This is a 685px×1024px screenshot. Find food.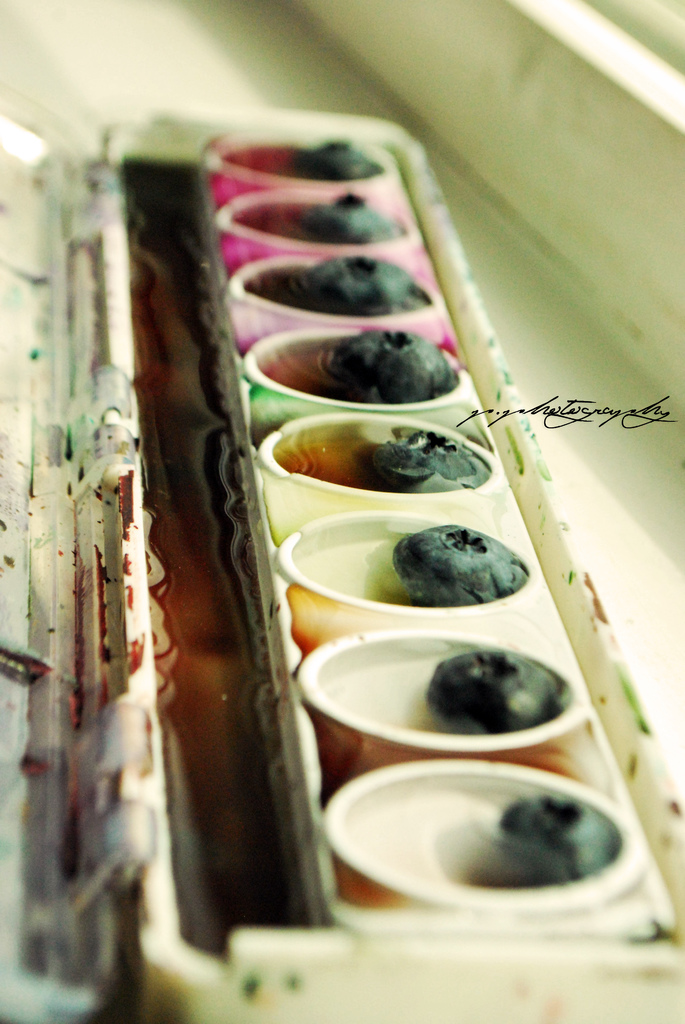
Bounding box: pyautogui.locateOnScreen(349, 780, 618, 890).
